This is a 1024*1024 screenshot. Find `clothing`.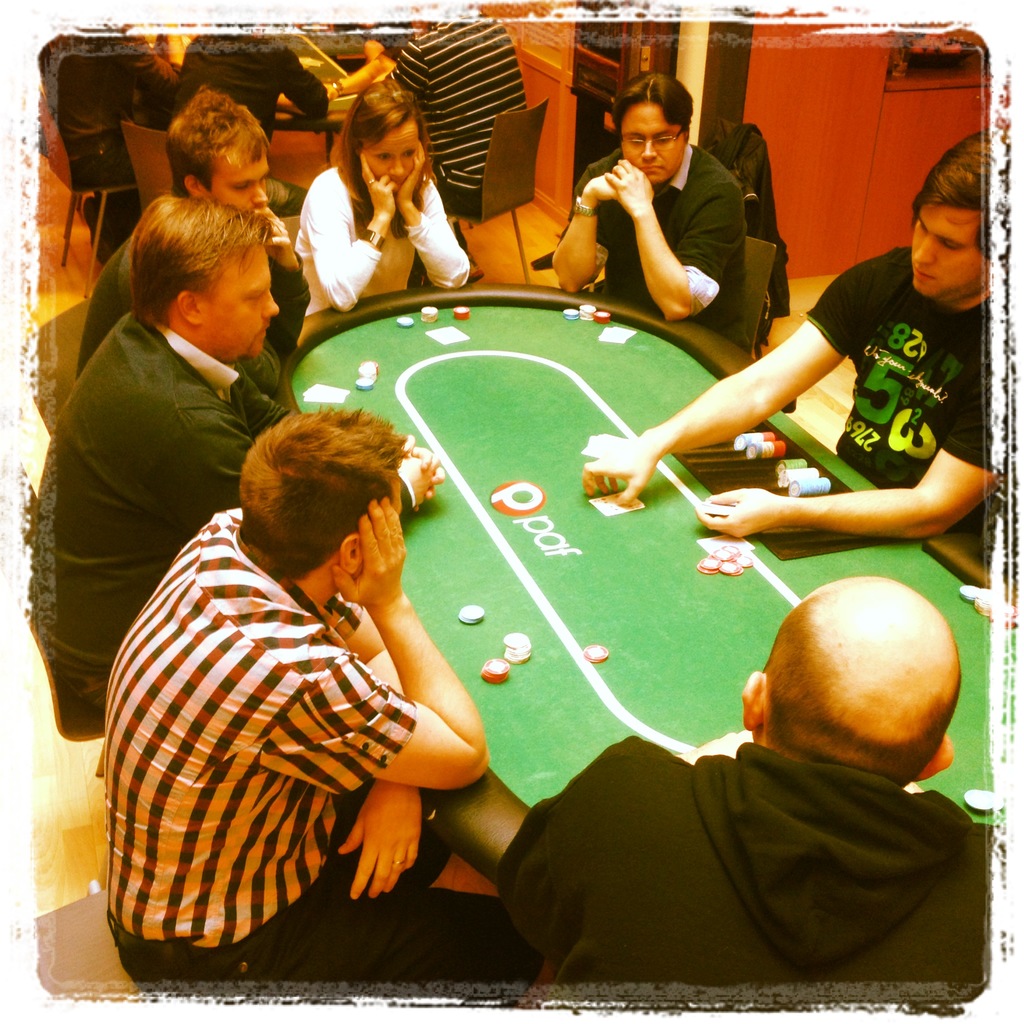
Bounding box: (808, 227, 992, 572).
